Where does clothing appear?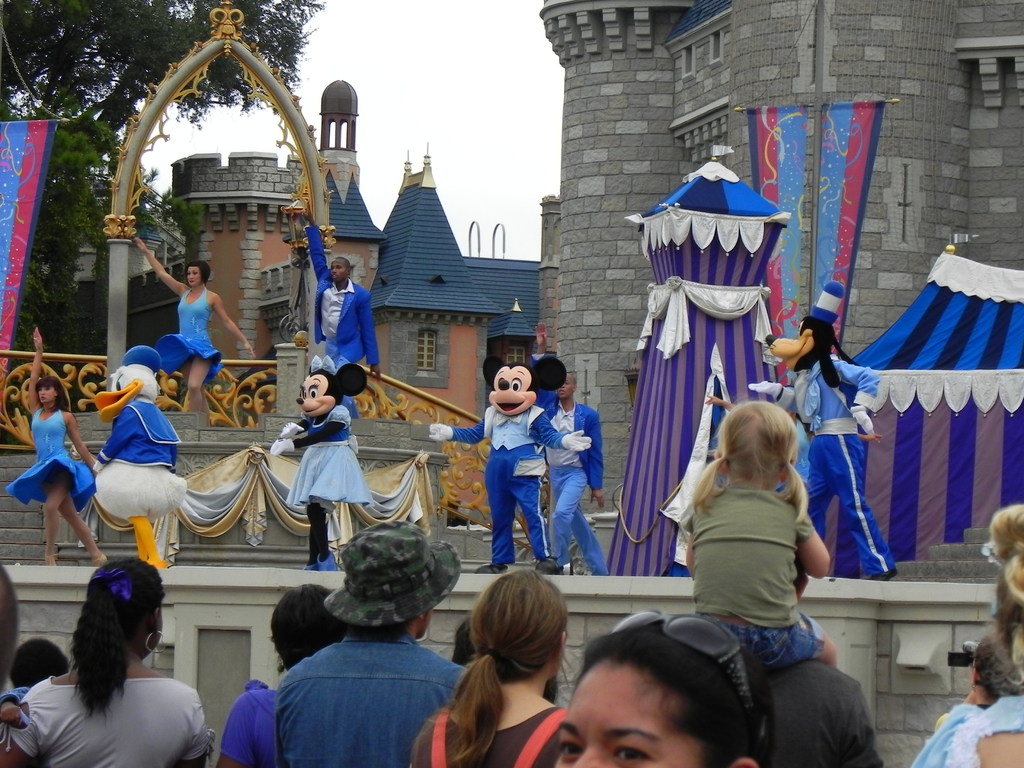
Appears at rect(5, 669, 212, 767).
